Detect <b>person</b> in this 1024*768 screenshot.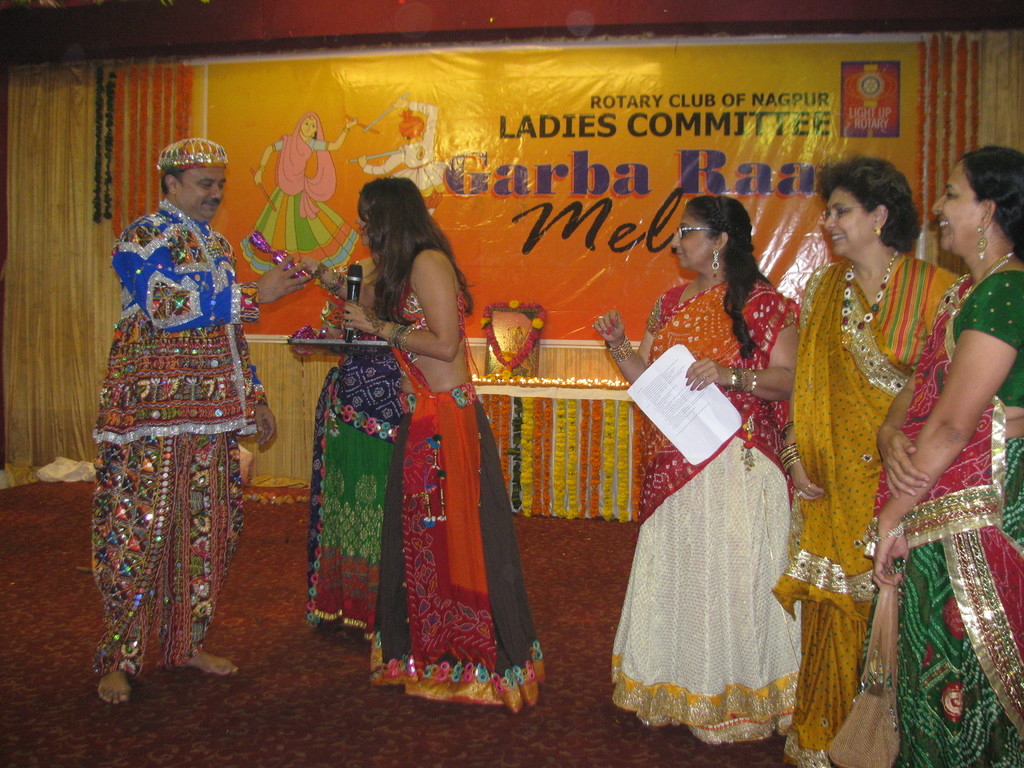
Detection: <region>312, 246, 413, 651</region>.
